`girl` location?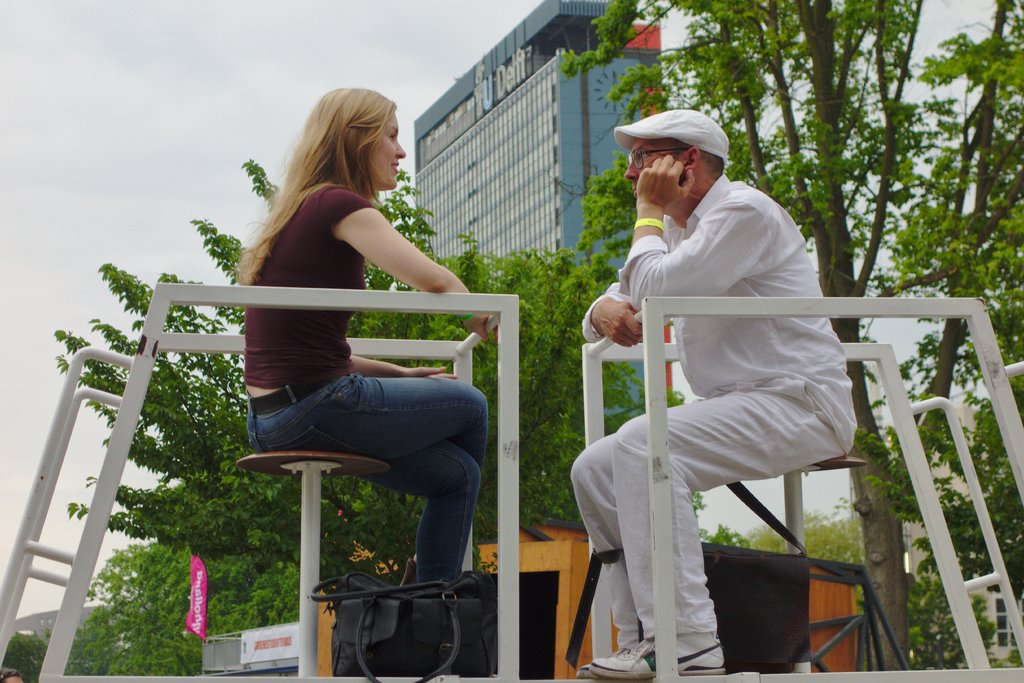
x1=234, y1=88, x2=500, y2=582
